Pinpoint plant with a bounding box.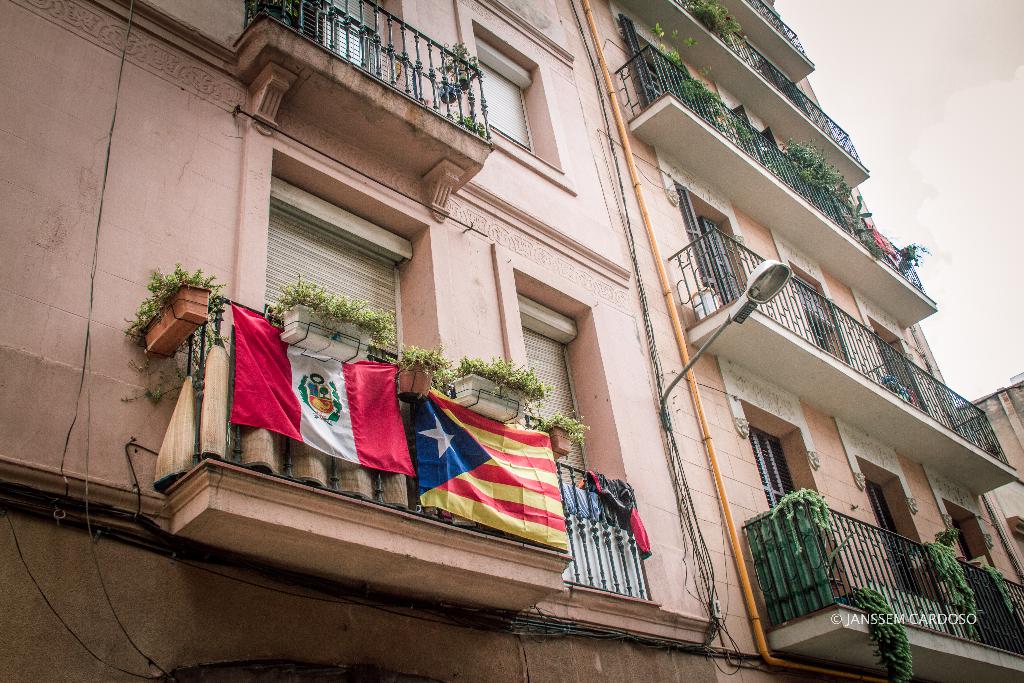
left=651, top=24, right=721, bottom=119.
